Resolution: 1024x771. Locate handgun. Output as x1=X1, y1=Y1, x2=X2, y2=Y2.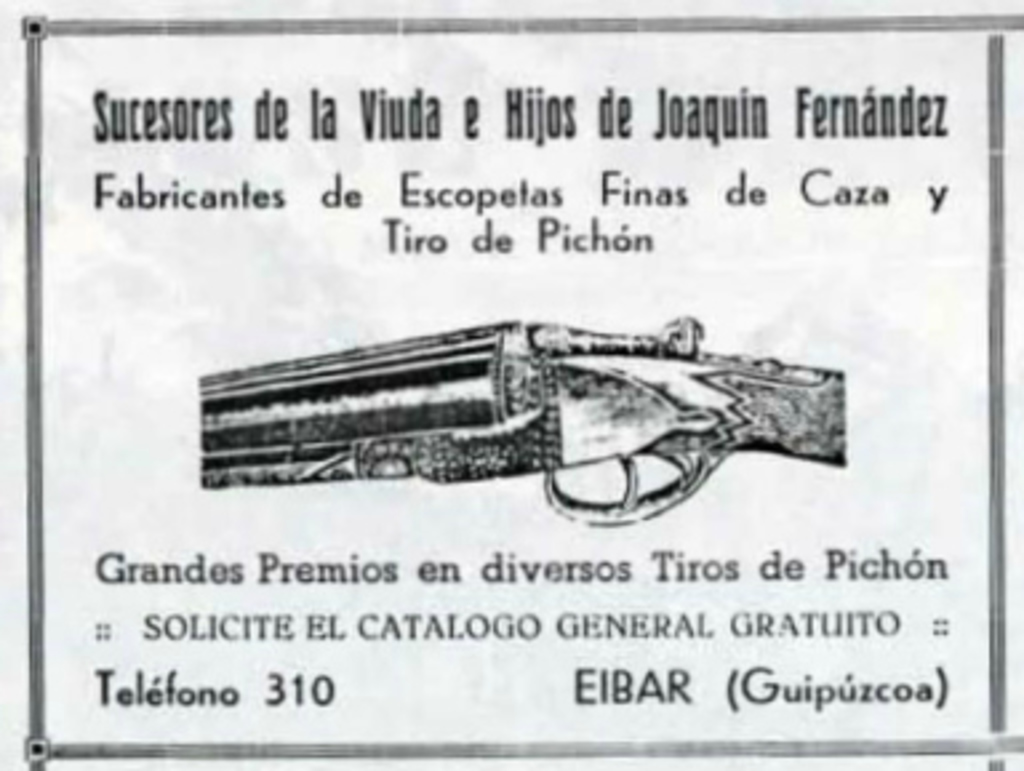
x1=203, y1=309, x2=848, y2=531.
